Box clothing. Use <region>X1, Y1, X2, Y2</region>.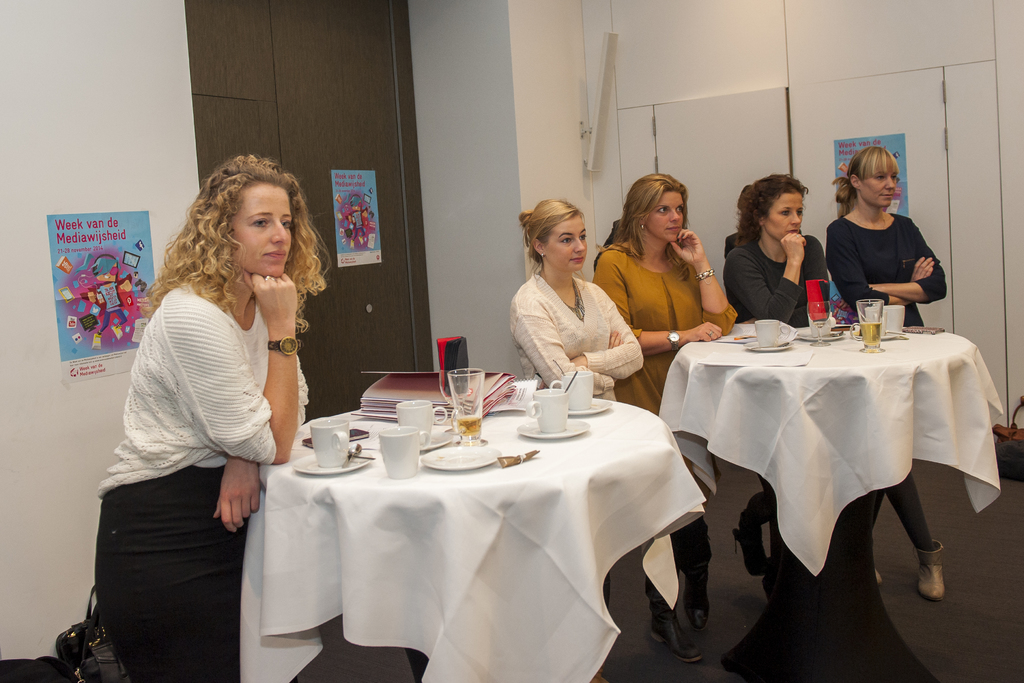
<region>95, 285, 318, 682</region>.
